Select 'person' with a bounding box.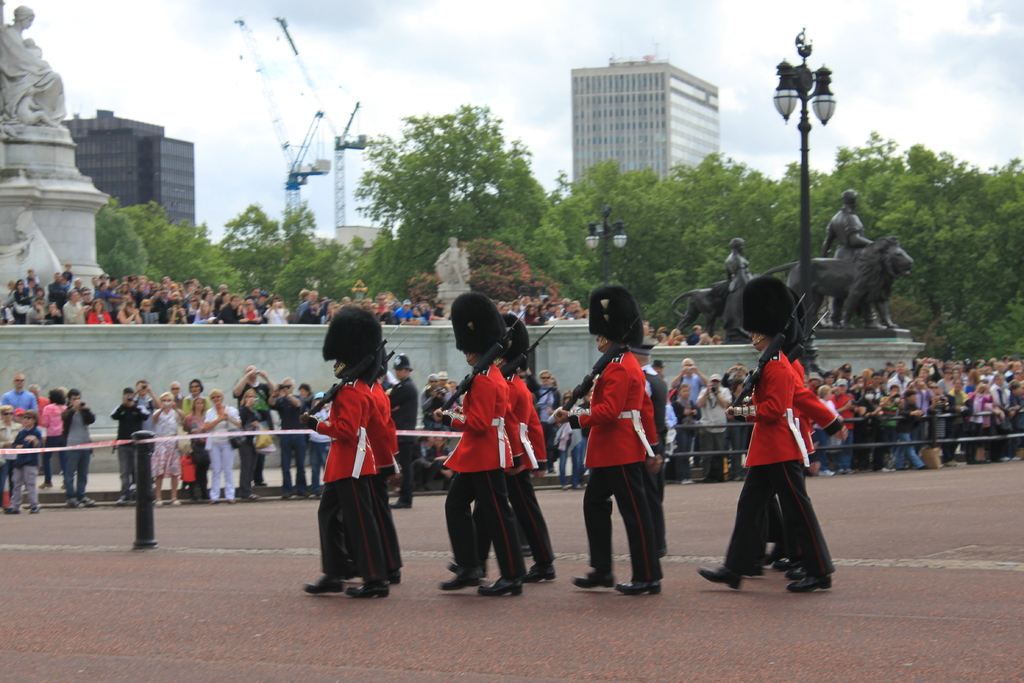
112:381:152:511.
